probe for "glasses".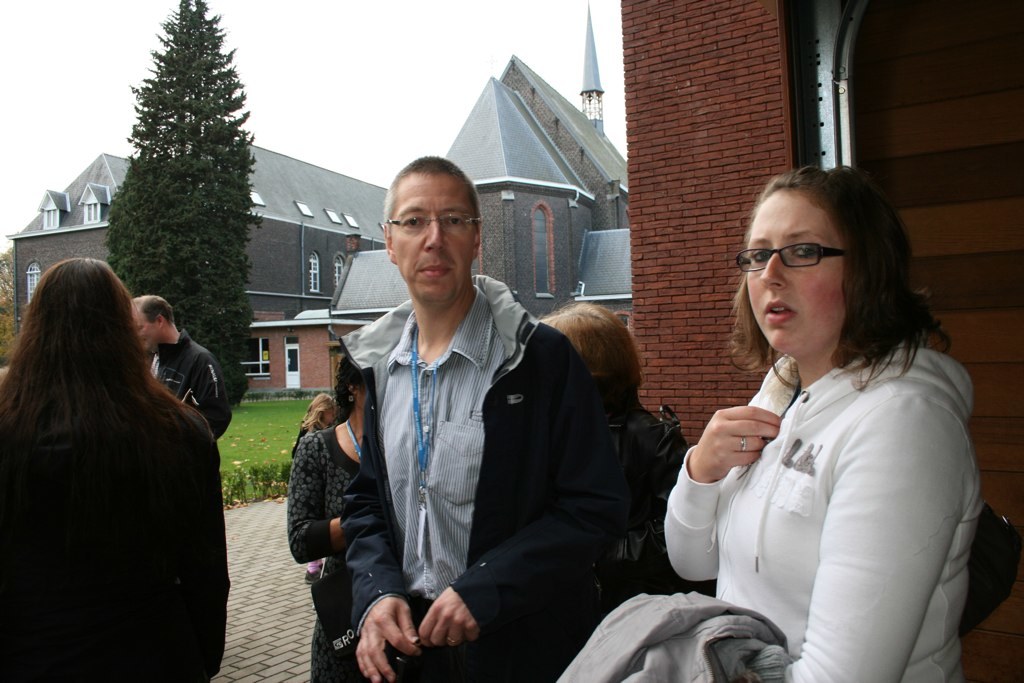
Probe result: (left=734, top=240, right=844, bottom=274).
